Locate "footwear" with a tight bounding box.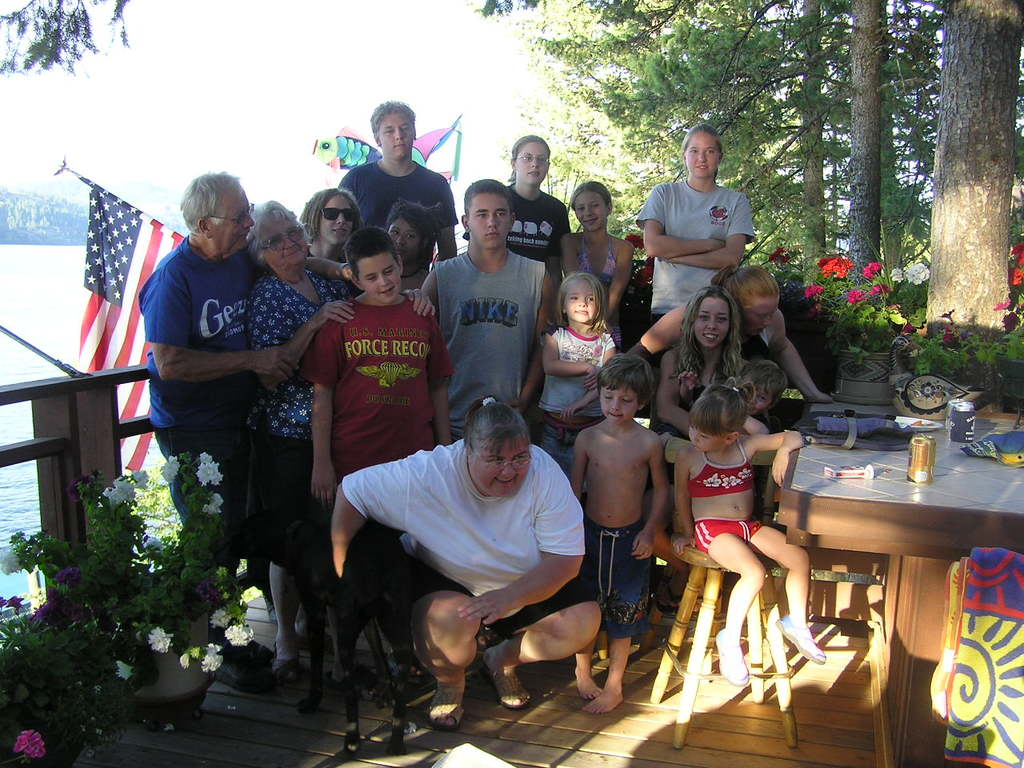
locate(379, 650, 423, 682).
